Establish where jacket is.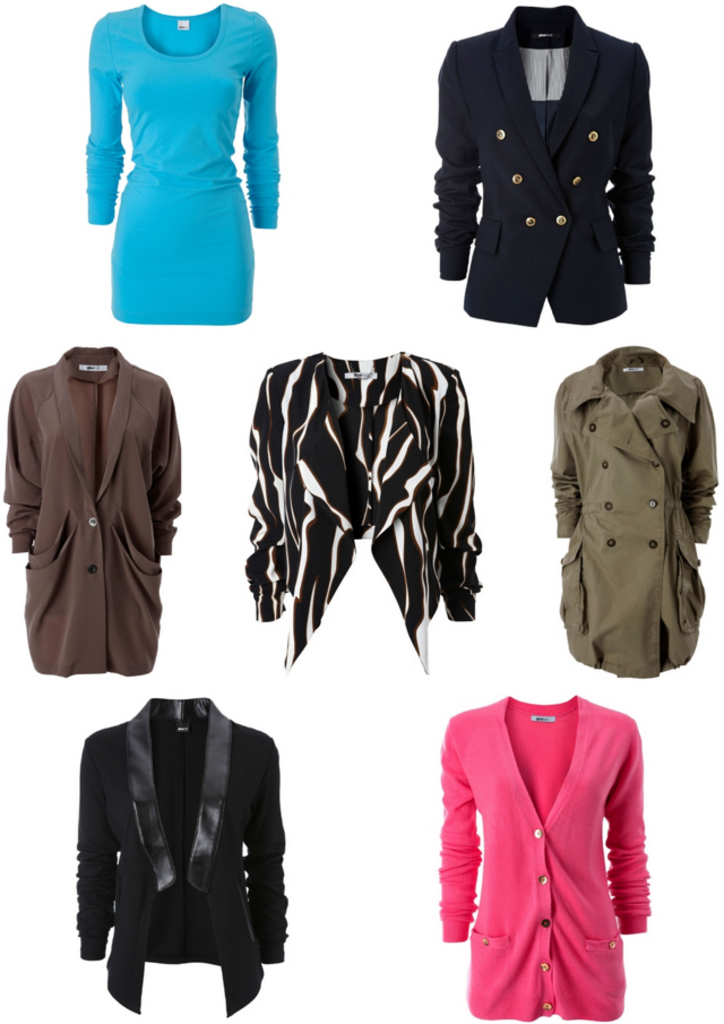
Established at {"x1": 428, "y1": 697, "x2": 648, "y2": 1023}.
